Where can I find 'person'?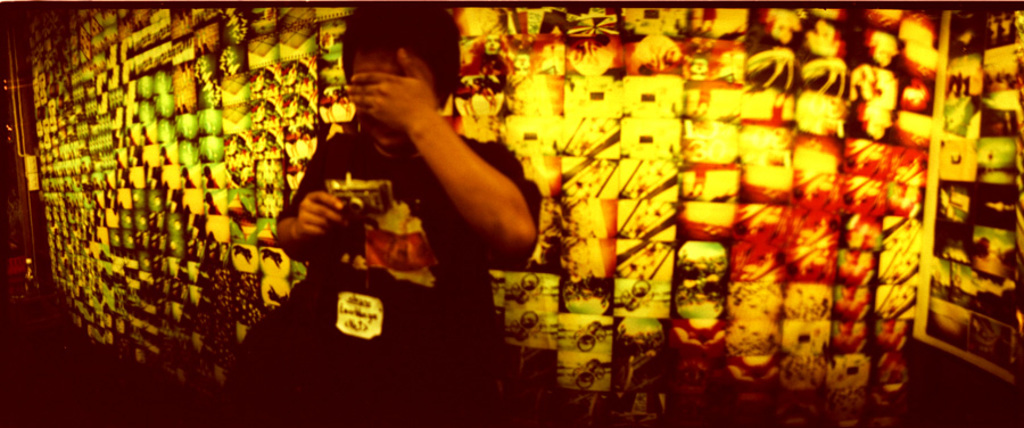
You can find it at <box>245,50,535,370</box>.
